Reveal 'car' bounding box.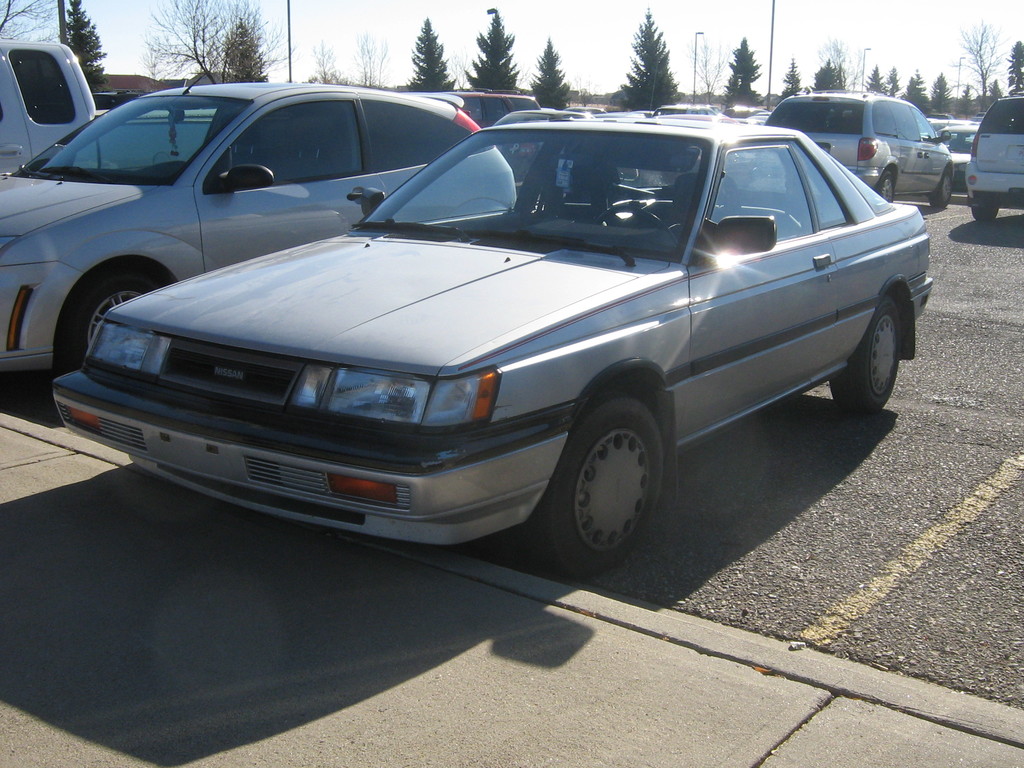
Revealed: locate(760, 87, 956, 209).
